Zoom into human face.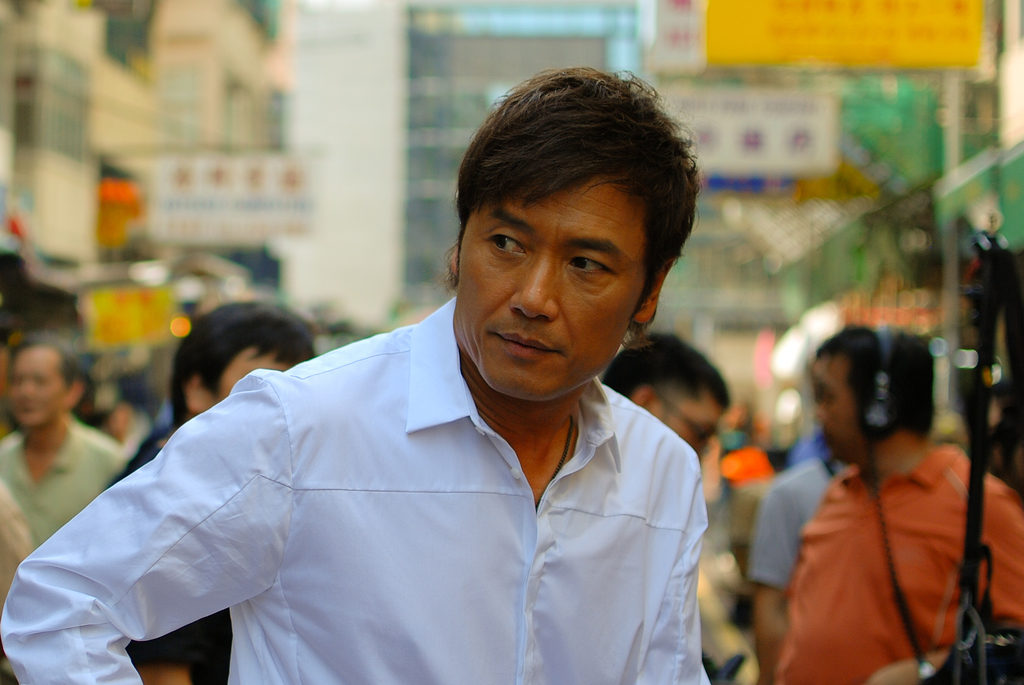
Zoom target: <region>816, 355, 866, 463</region>.
